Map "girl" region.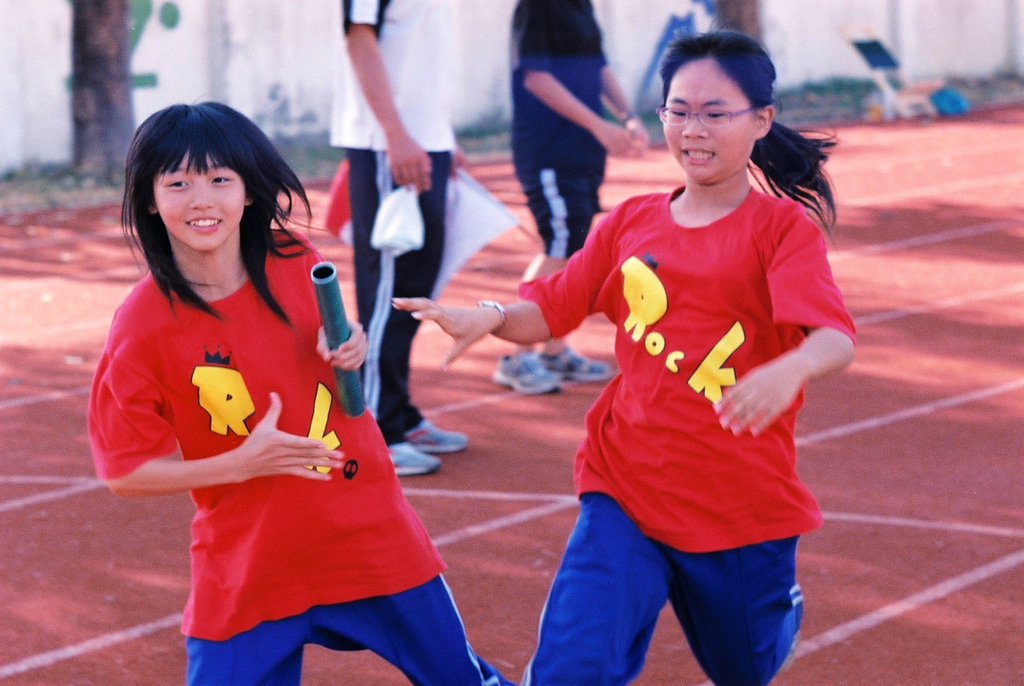
Mapped to bbox=(391, 12, 859, 685).
